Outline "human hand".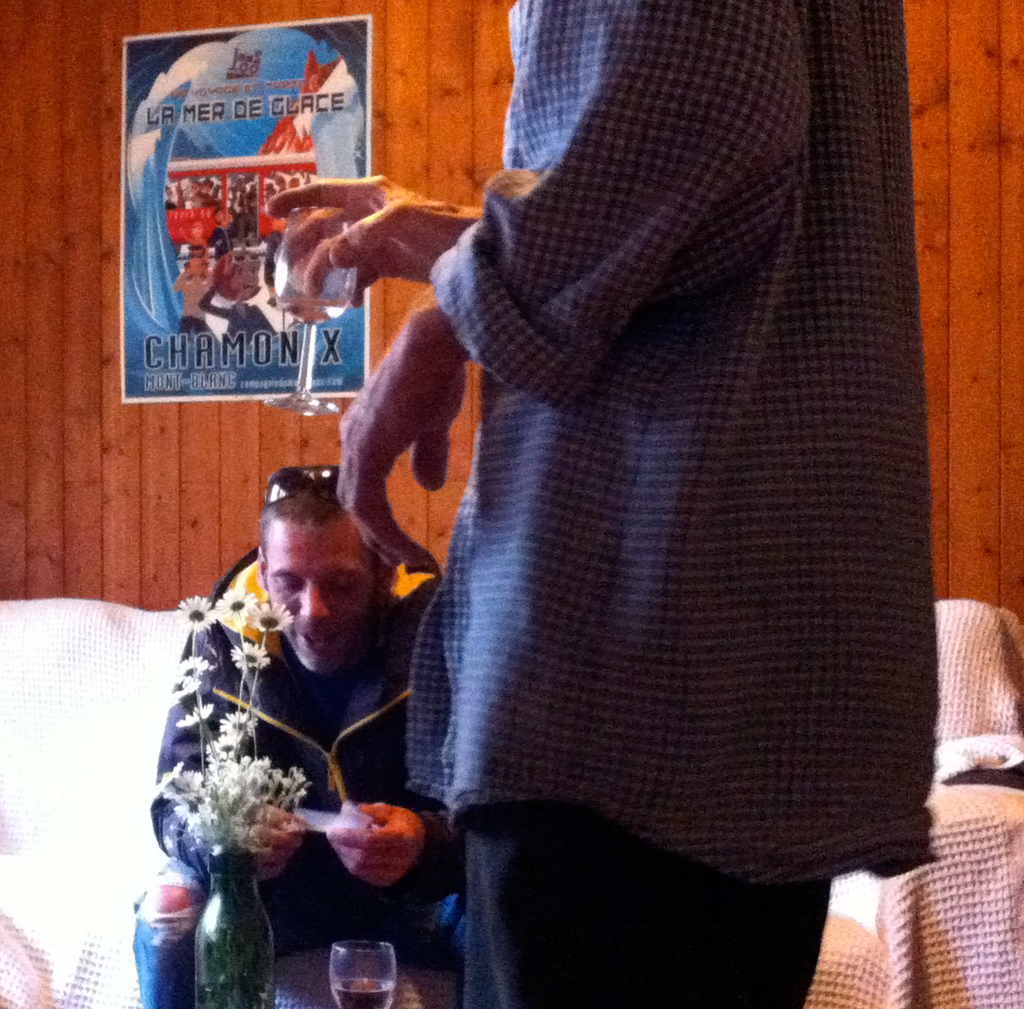
Outline: select_region(183, 271, 194, 283).
